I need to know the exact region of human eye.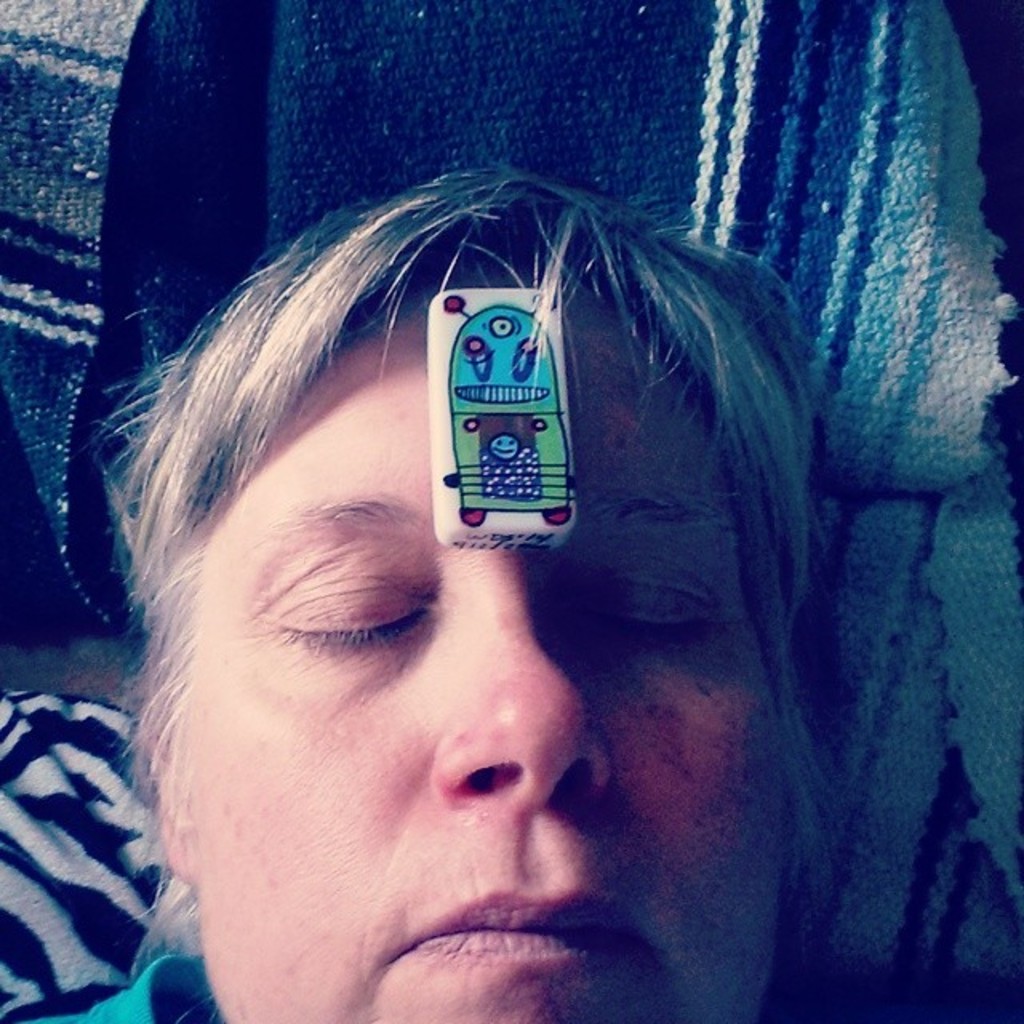
Region: 240,547,442,669.
